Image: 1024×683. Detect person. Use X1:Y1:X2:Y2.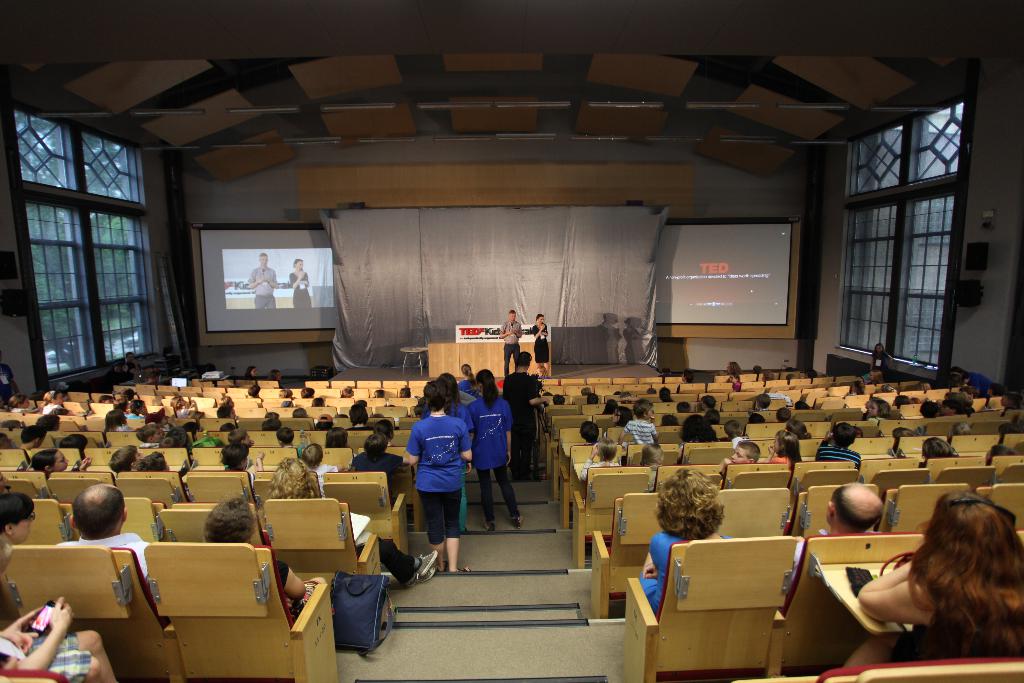
604:406:632:436.
